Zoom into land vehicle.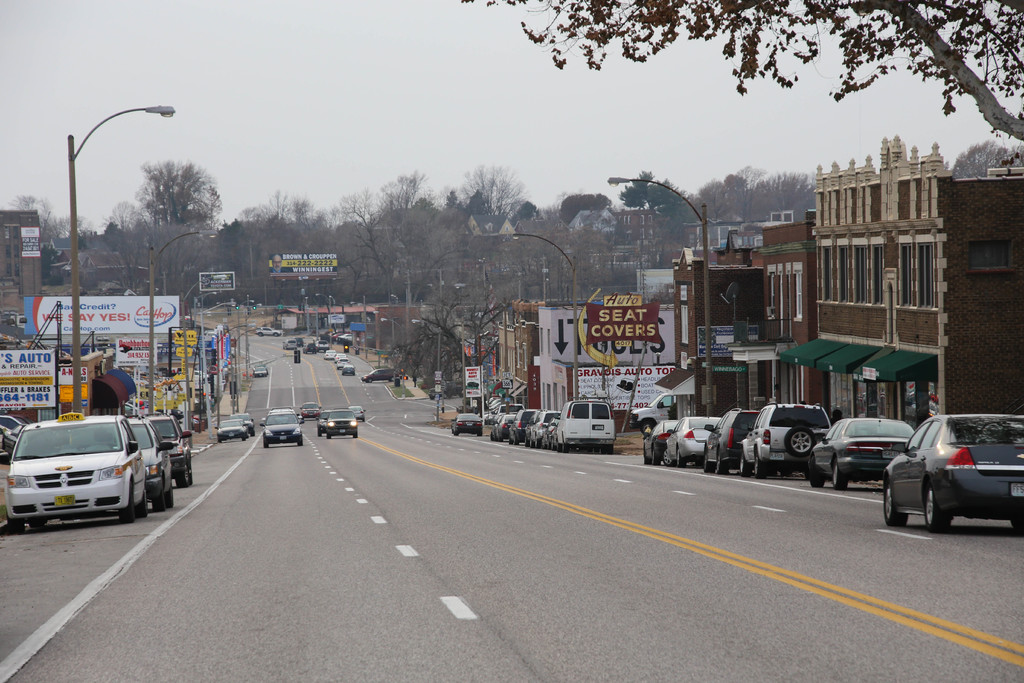
Zoom target: 806 414 916 490.
